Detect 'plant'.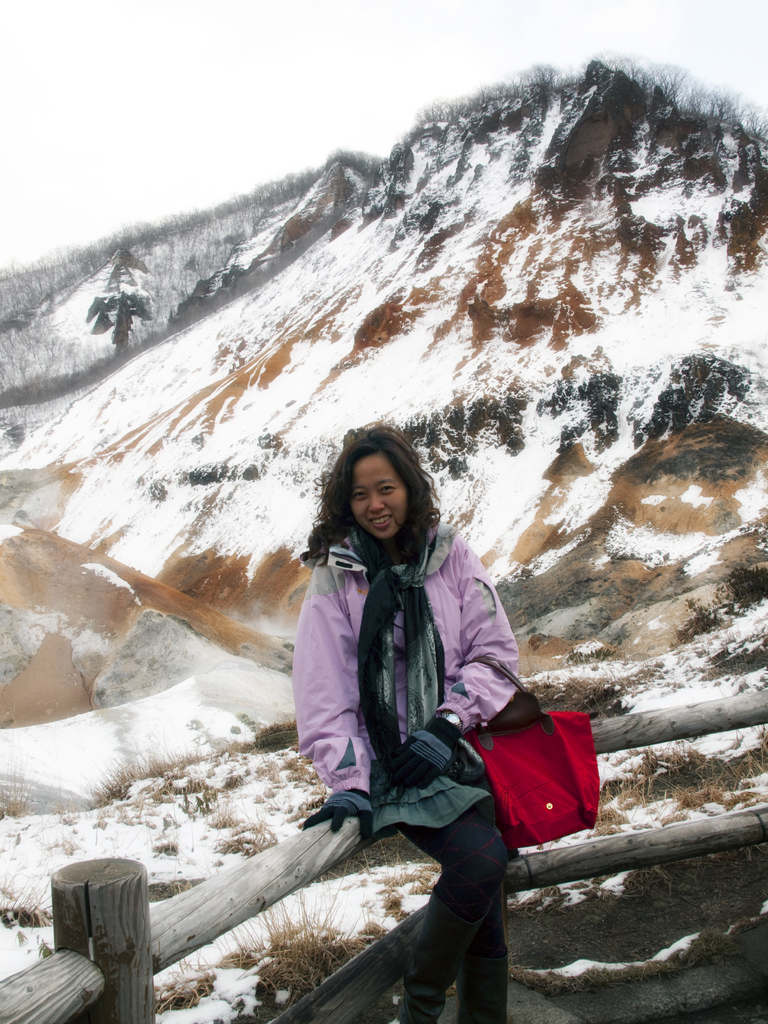
Detected at left=221, top=872, right=398, bottom=1023.
